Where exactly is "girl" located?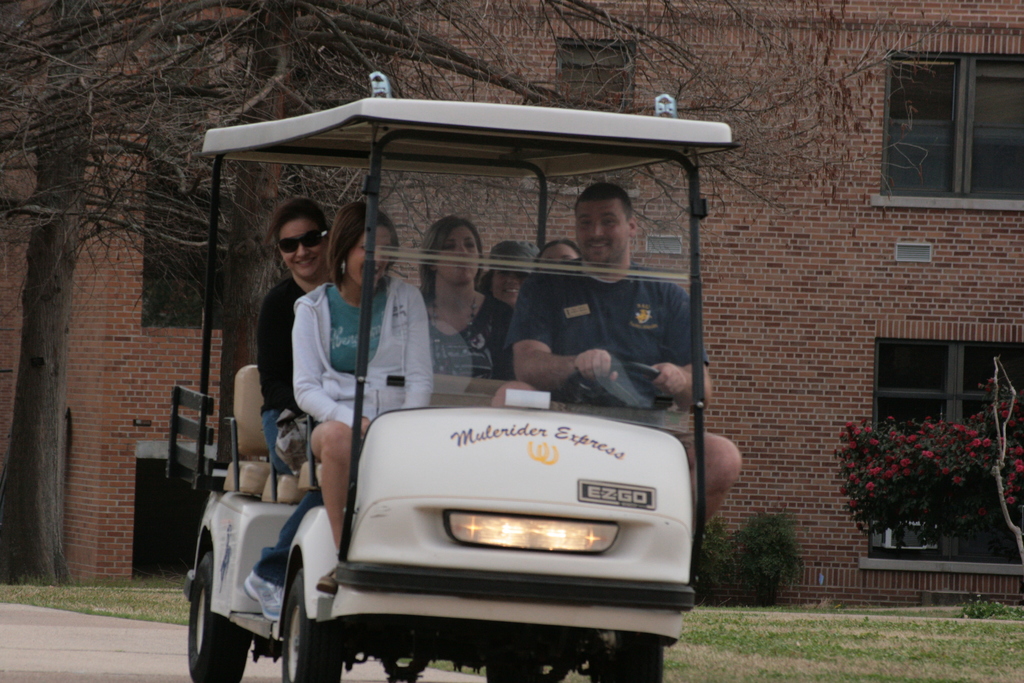
Its bounding box is detection(245, 203, 332, 622).
